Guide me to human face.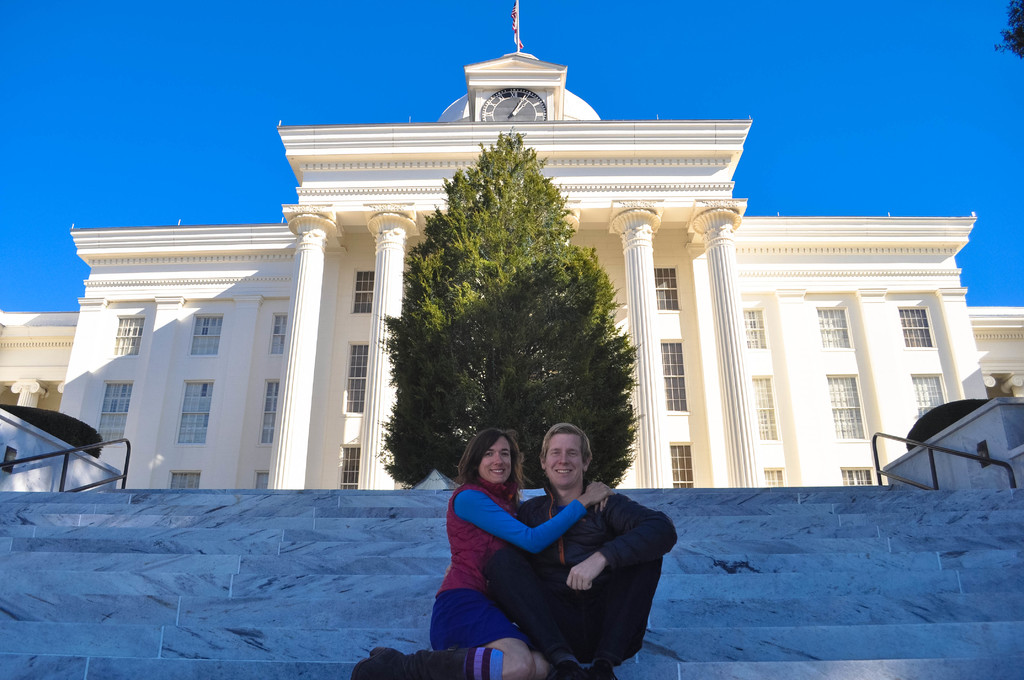
Guidance: box=[545, 432, 584, 488].
